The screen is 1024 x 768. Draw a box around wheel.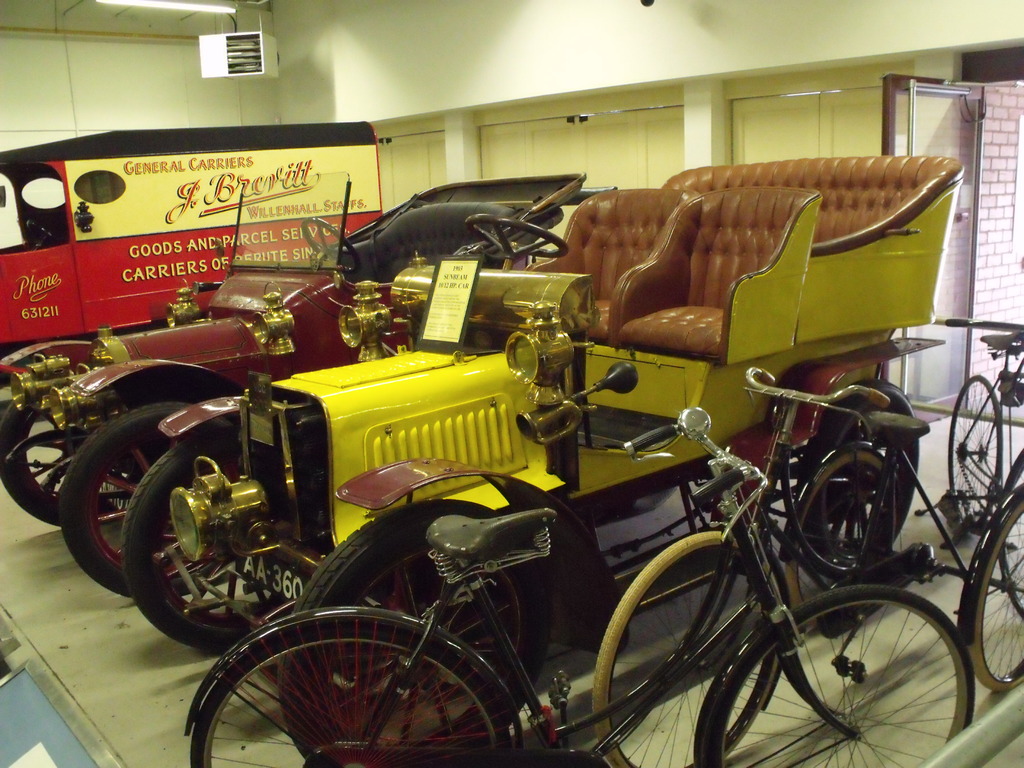
[left=122, top=423, right=289, bottom=649].
